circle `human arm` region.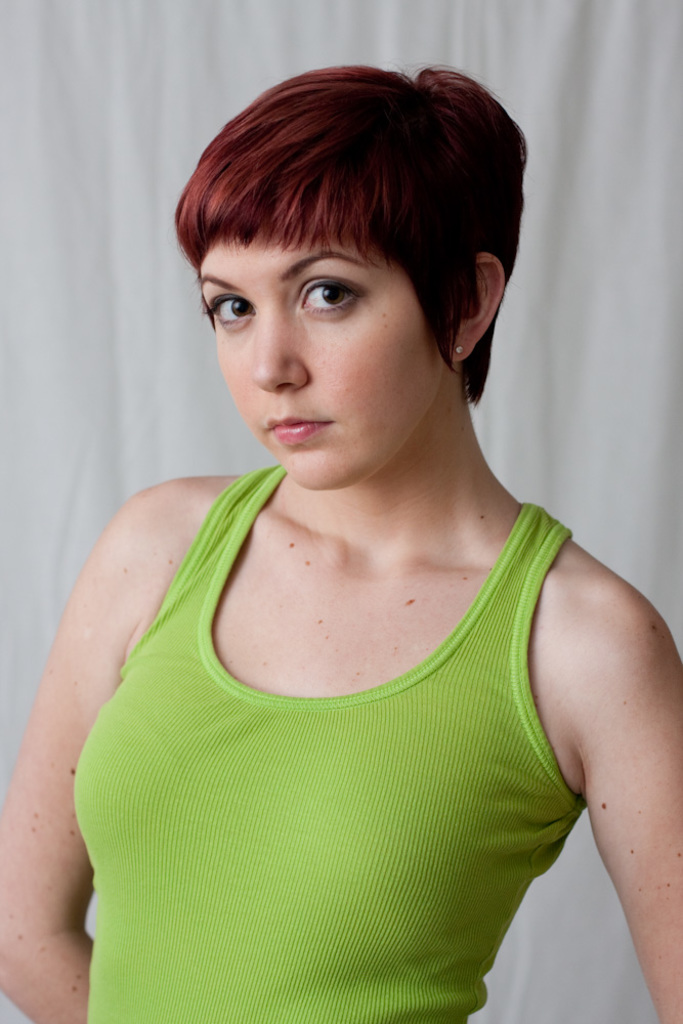
Region: BBox(0, 480, 126, 1023).
